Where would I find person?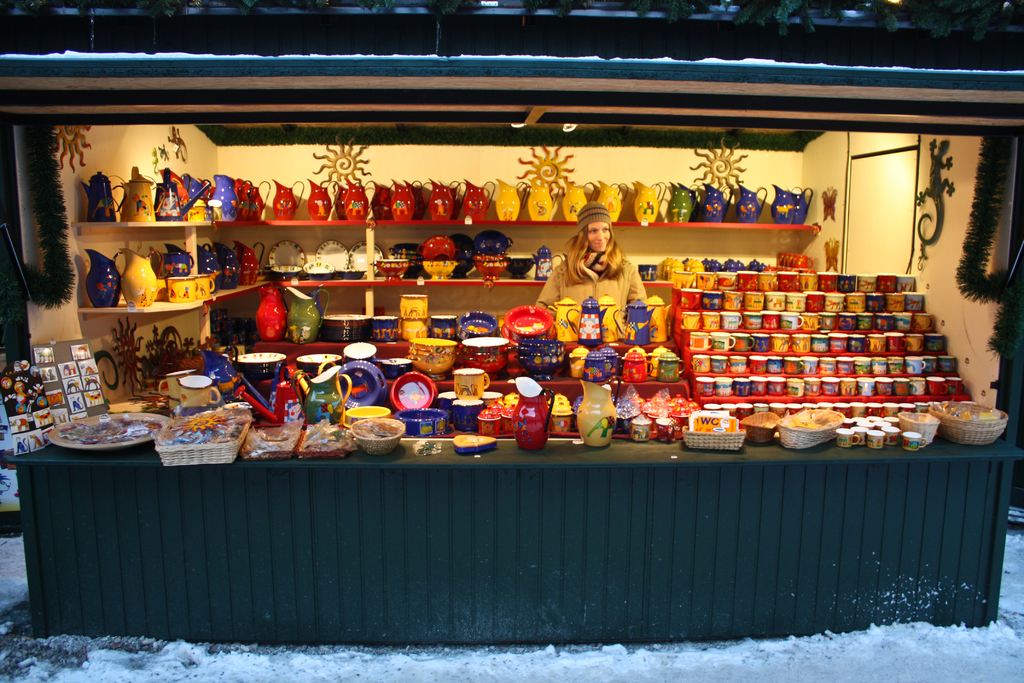
At (x1=551, y1=204, x2=646, y2=346).
